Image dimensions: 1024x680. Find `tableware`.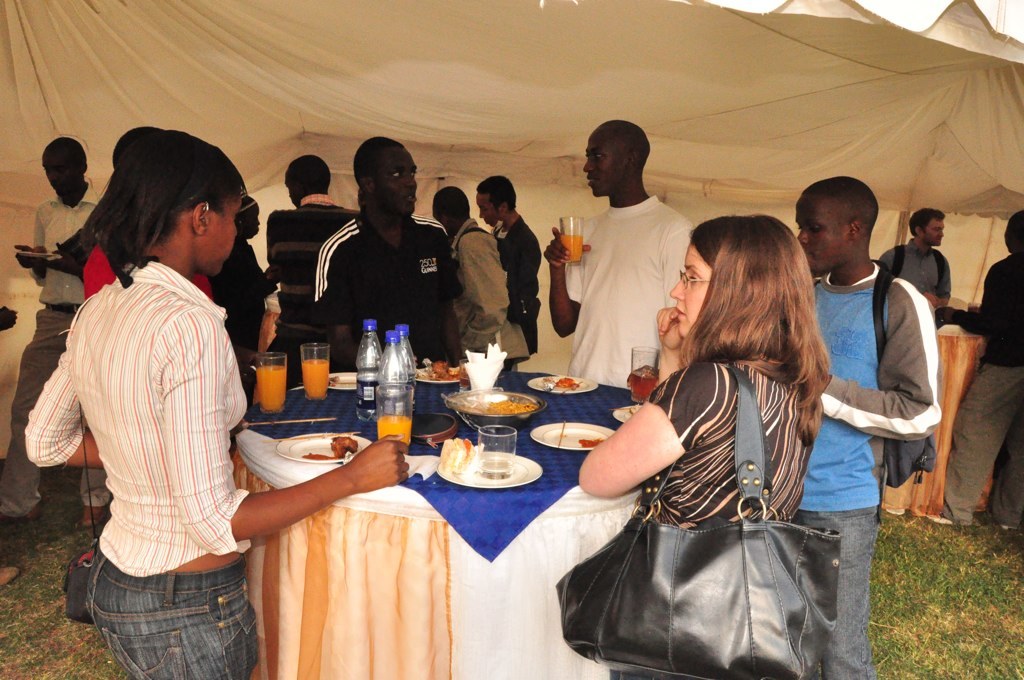
(left=530, top=419, right=610, bottom=452).
